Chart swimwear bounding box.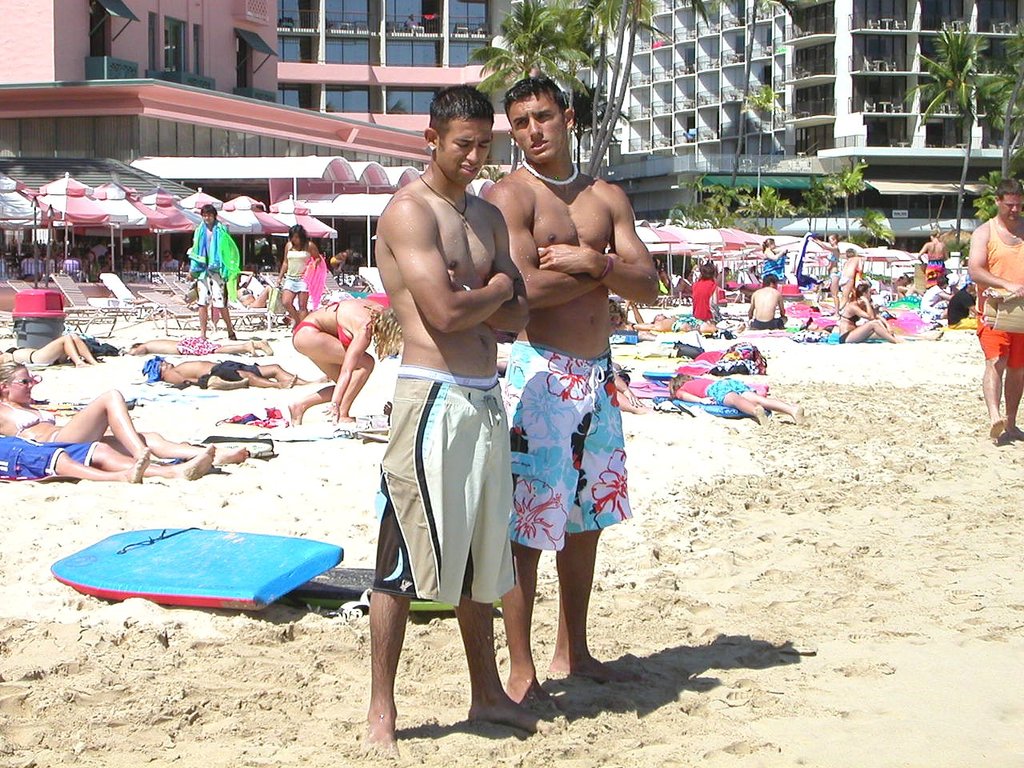
Charted: l=208, t=358, r=260, b=382.
